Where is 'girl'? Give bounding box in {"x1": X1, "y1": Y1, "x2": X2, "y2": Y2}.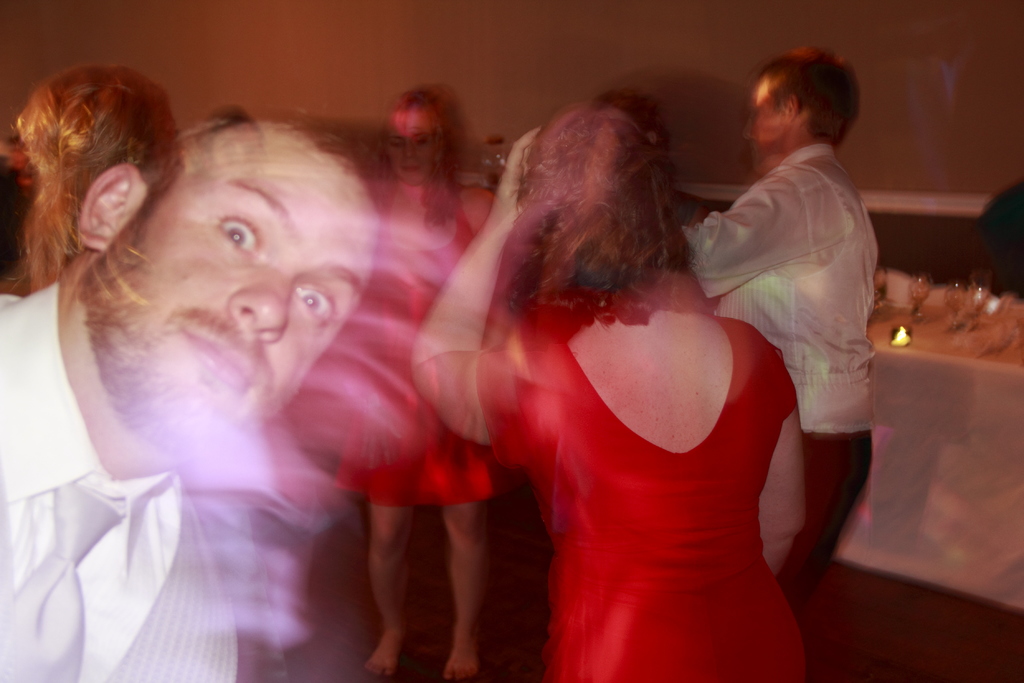
{"x1": 329, "y1": 86, "x2": 525, "y2": 682}.
